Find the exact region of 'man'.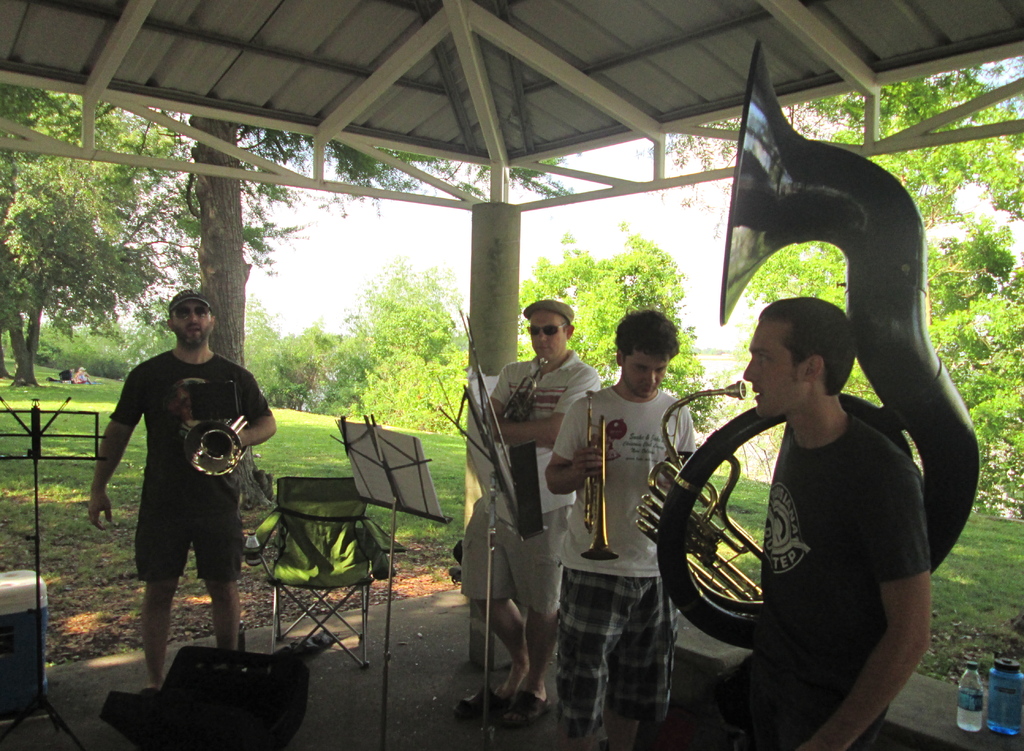
Exact region: pyautogui.locateOnScreen(546, 309, 701, 750).
